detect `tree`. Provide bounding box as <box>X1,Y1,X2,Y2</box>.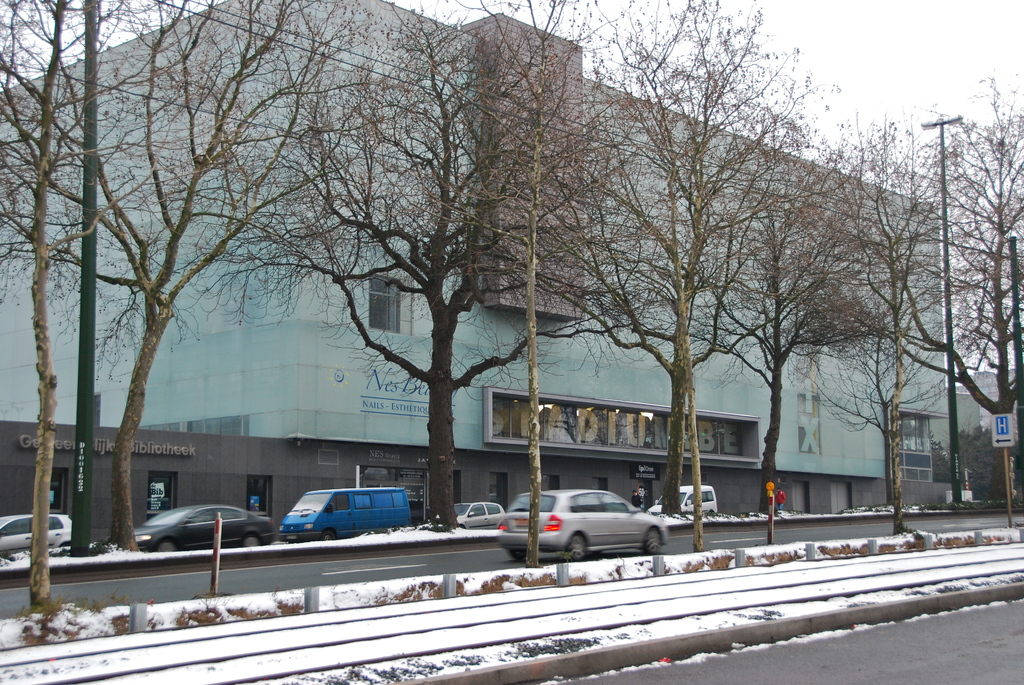
<box>884,67,1023,497</box>.
